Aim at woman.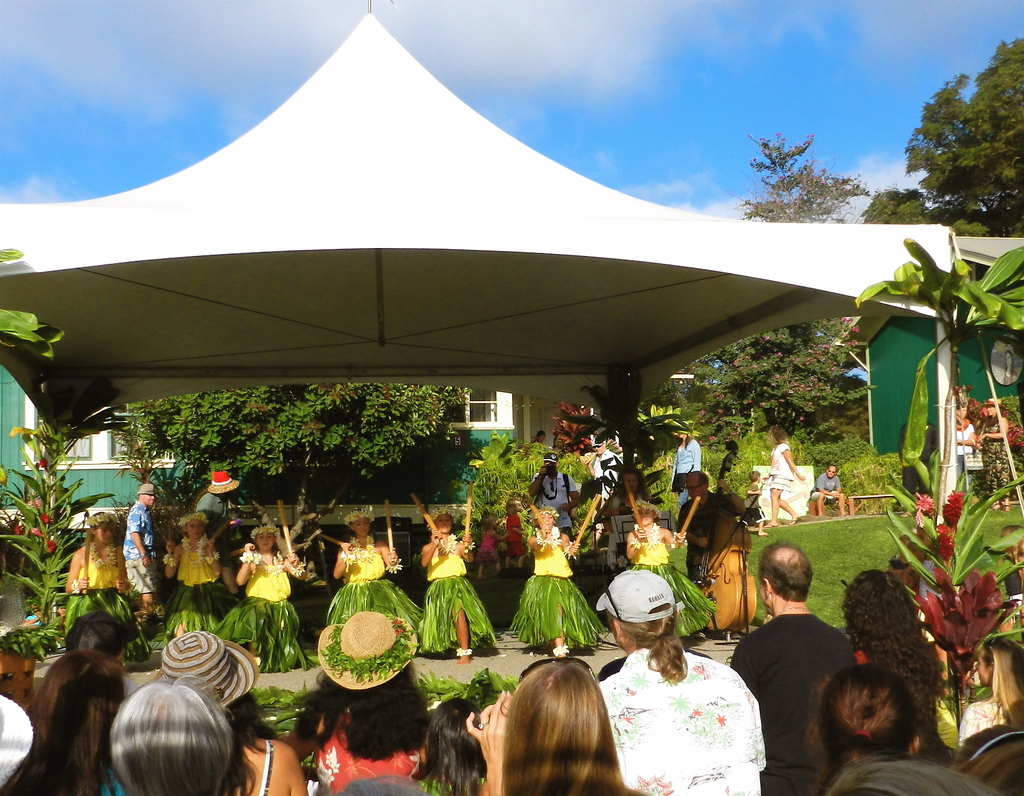
Aimed at pyautogui.locateOnScreen(592, 574, 773, 795).
